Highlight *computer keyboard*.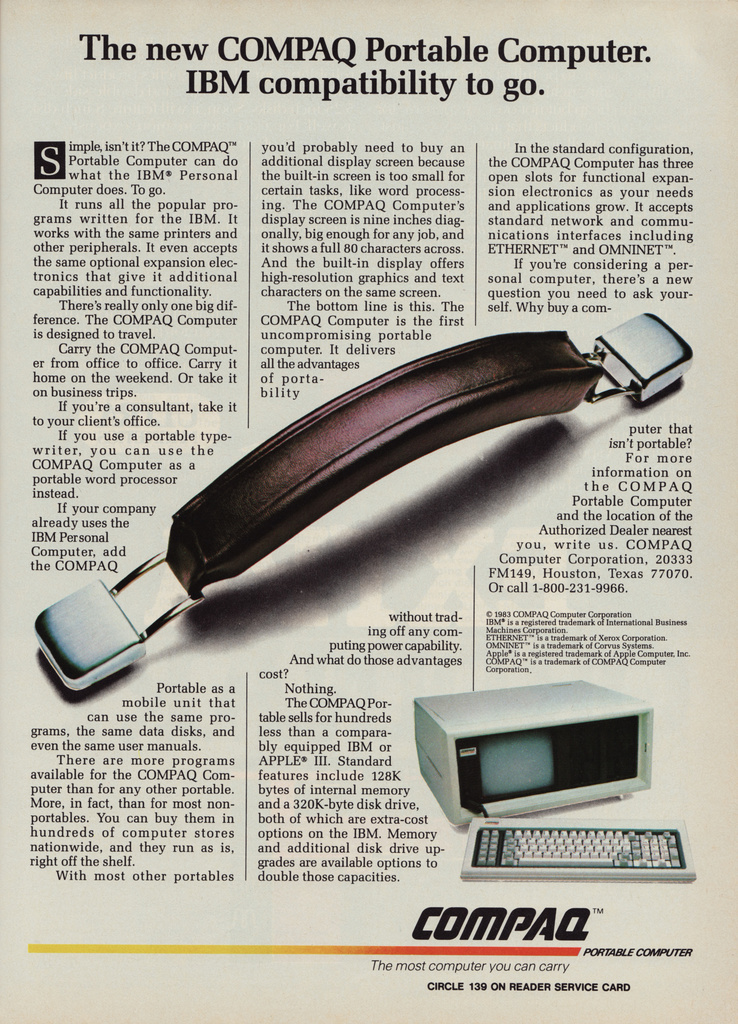
Highlighted region: bbox(463, 812, 691, 885).
